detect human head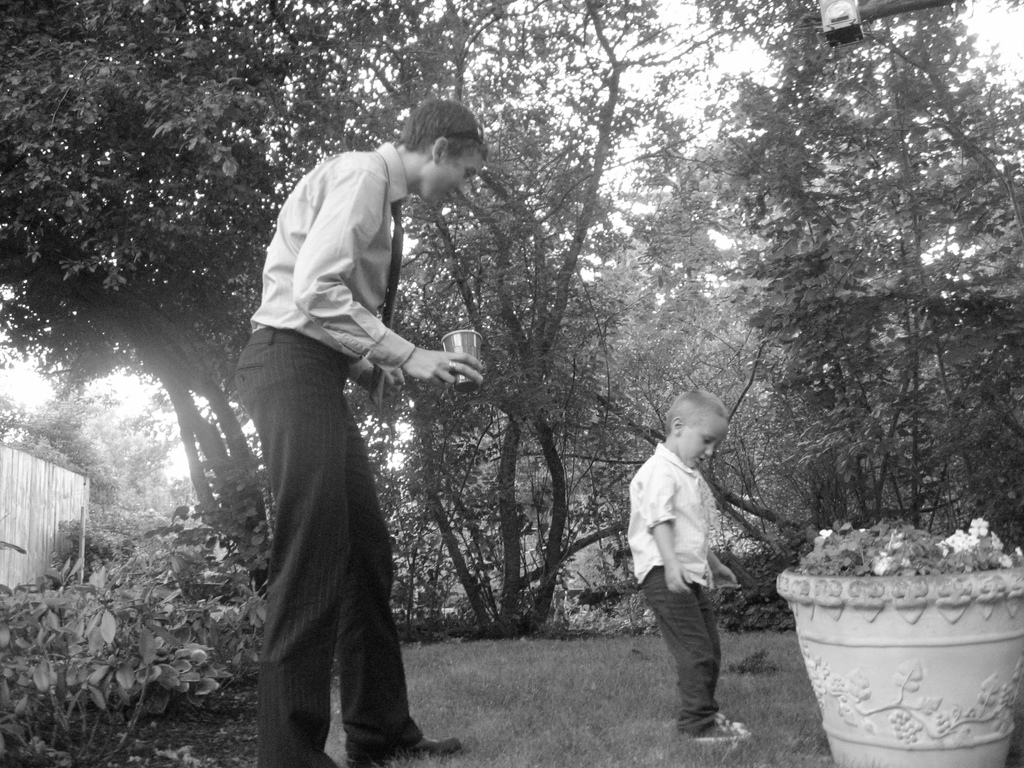
rect(665, 383, 728, 472)
